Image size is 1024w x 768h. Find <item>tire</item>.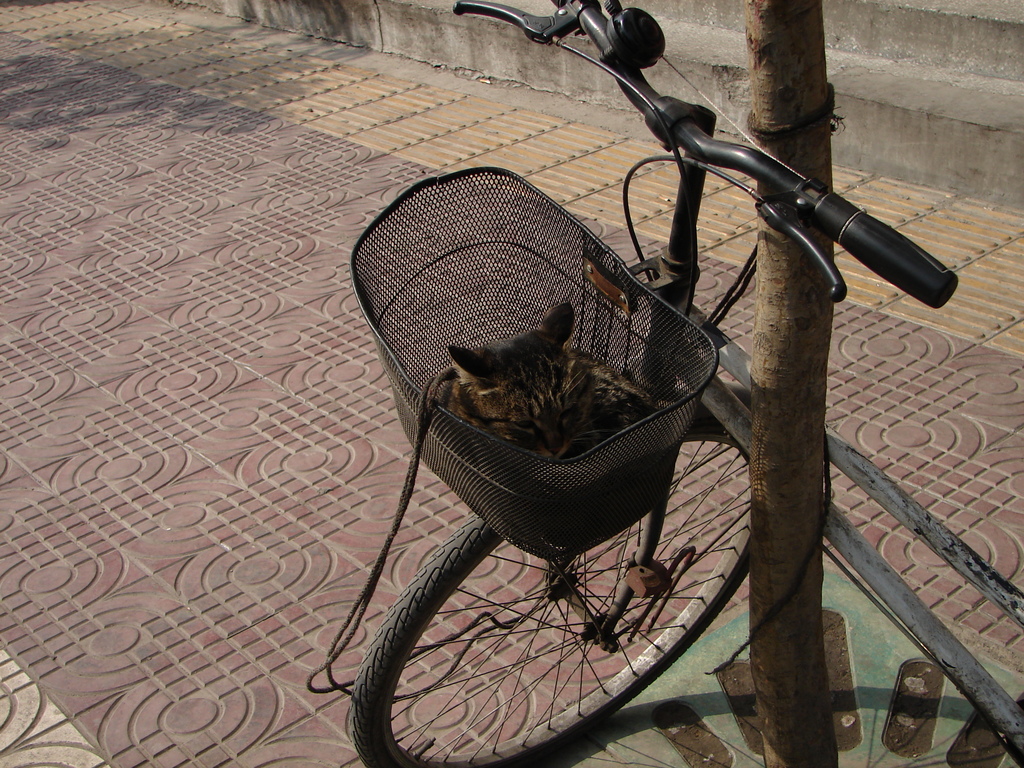
(362,426,703,749).
